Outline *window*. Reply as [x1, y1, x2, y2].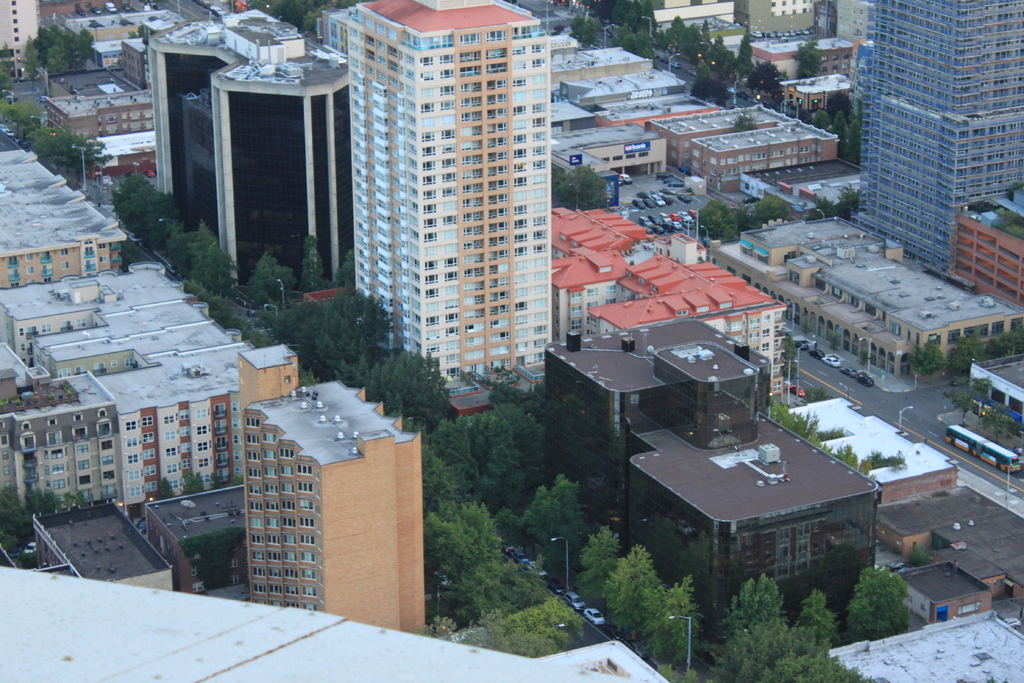
[424, 123, 435, 142].
